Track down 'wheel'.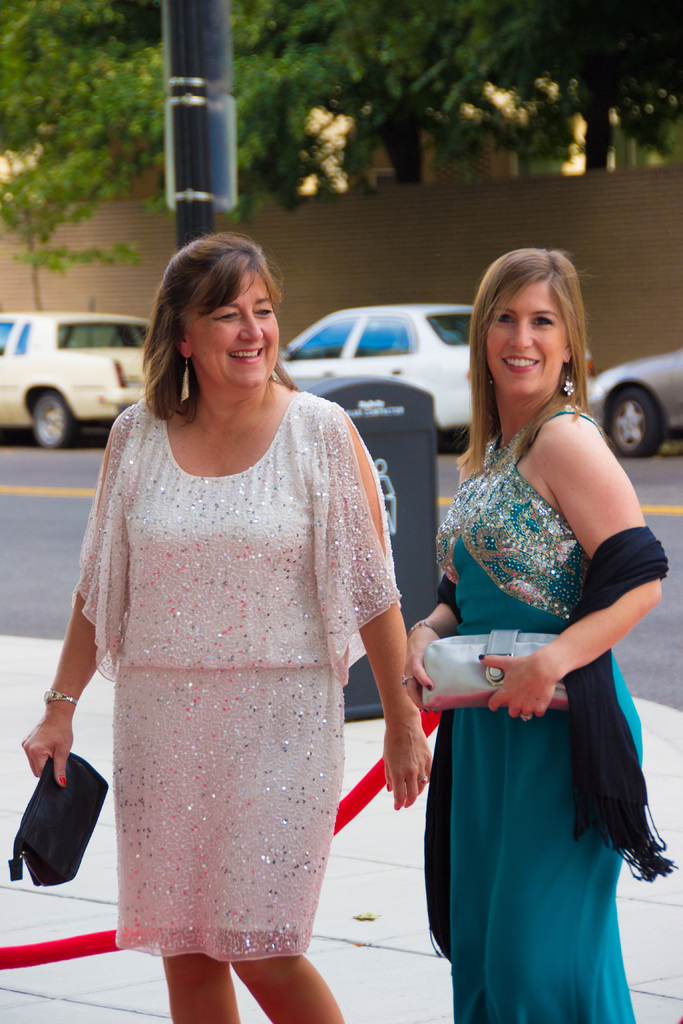
Tracked to left=7, top=380, right=70, bottom=445.
